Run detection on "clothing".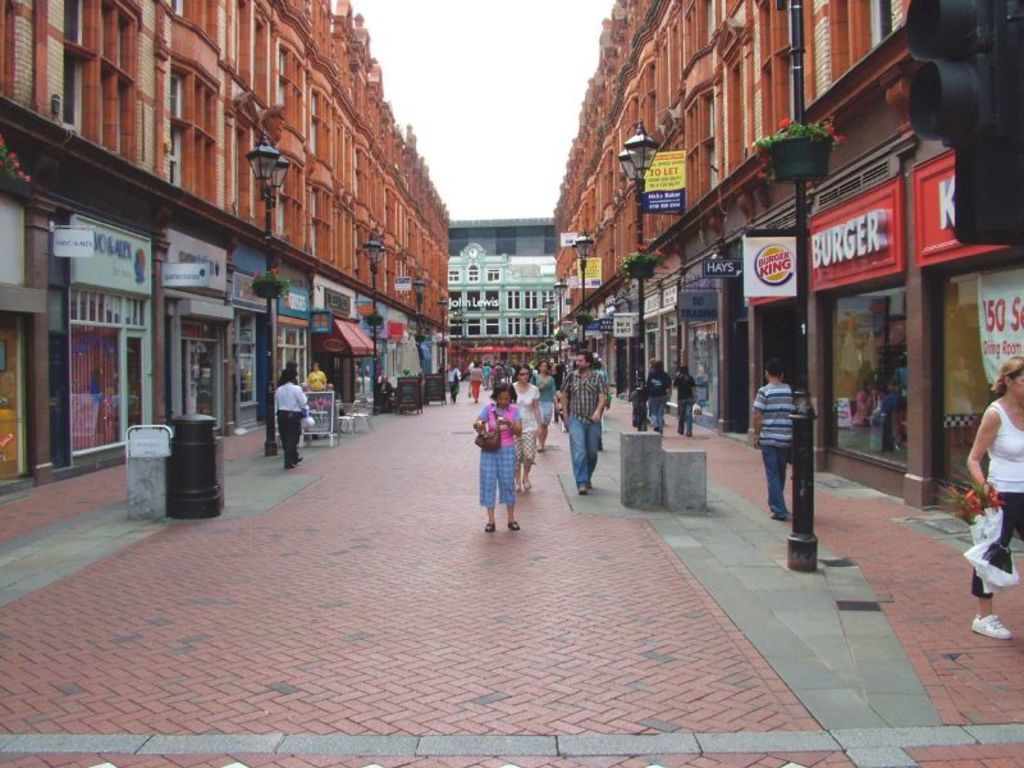
Result: region(672, 370, 694, 431).
